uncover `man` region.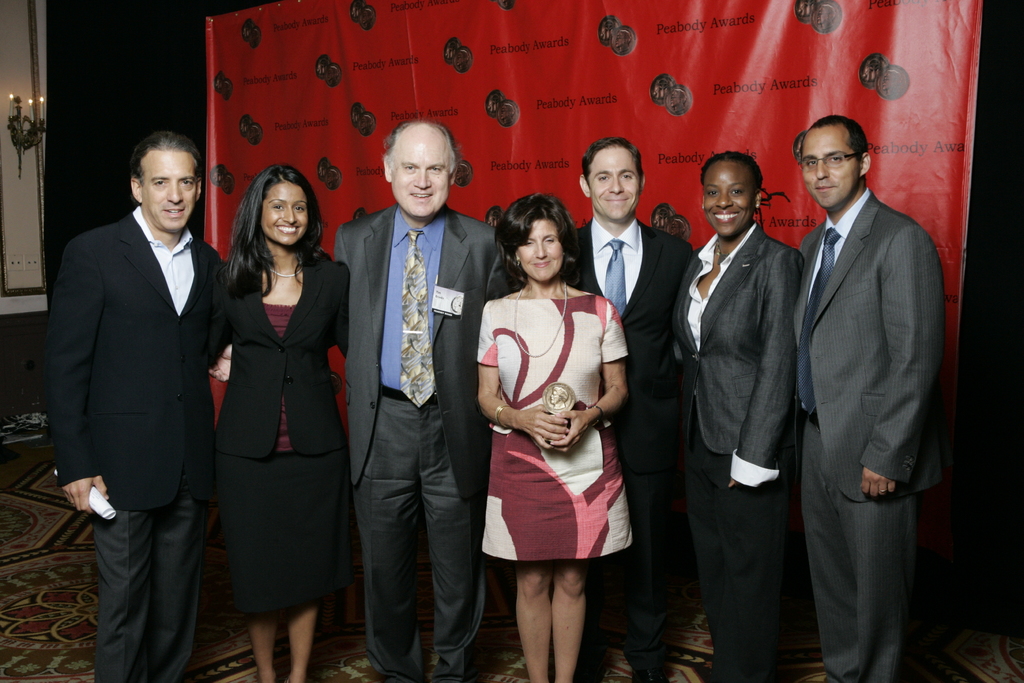
Uncovered: left=207, top=119, right=518, bottom=682.
